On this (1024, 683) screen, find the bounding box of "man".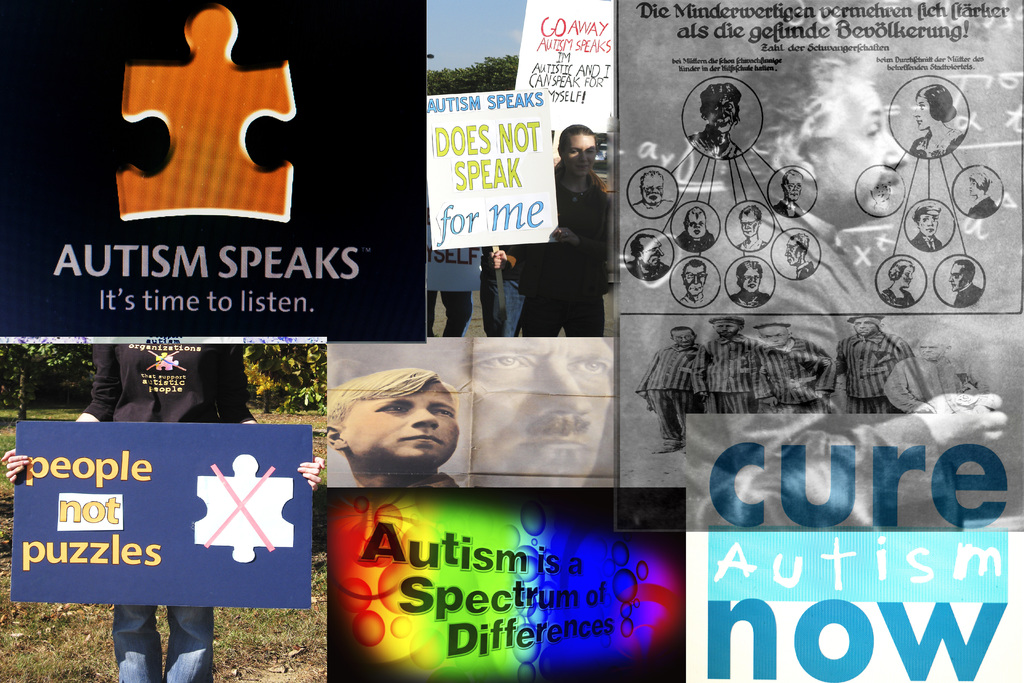
Bounding box: BBox(667, 0, 907, 314).
